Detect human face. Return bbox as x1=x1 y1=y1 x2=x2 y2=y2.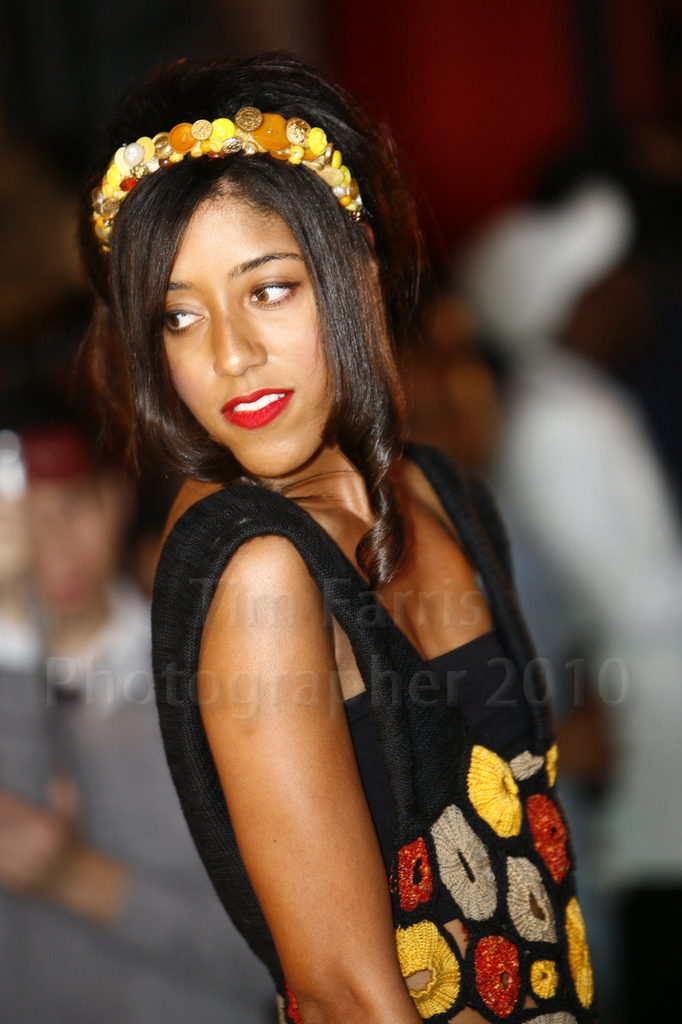
x1=160 y1=195 x2=335 y2=476.
